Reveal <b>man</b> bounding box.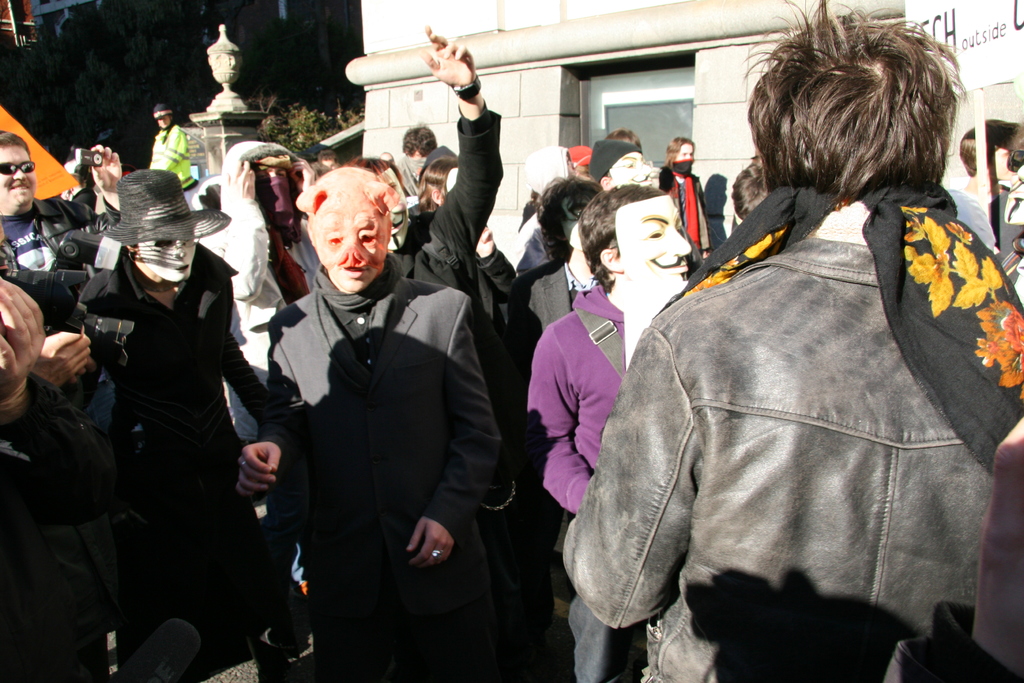
Revealed: 562,0,1023,682.
